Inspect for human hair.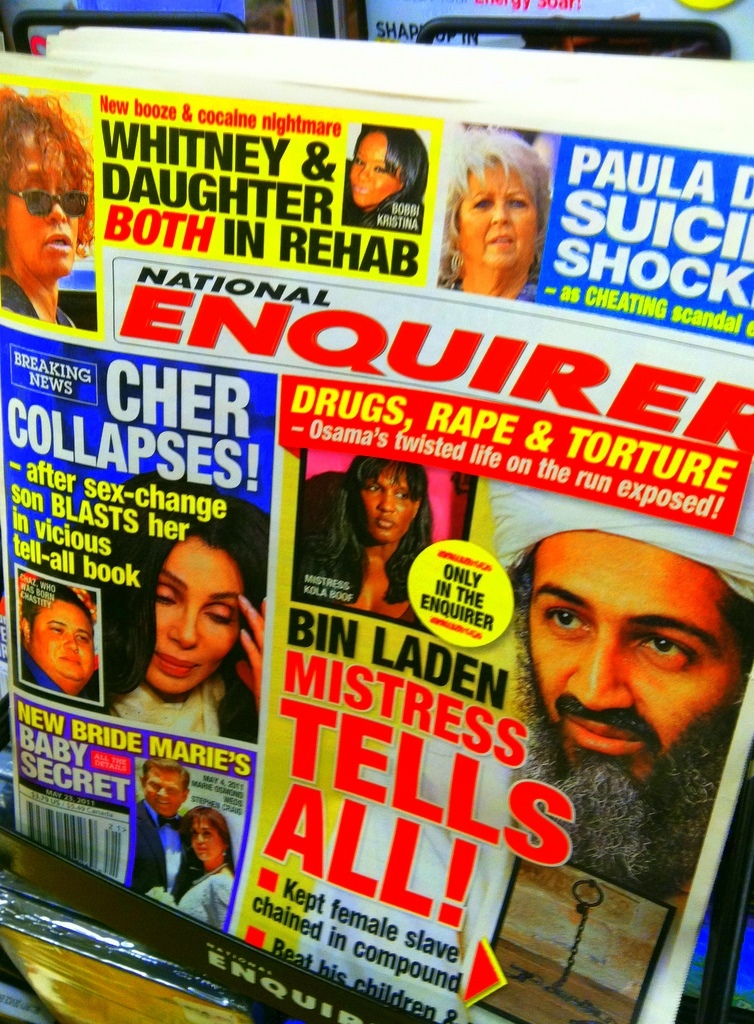
Inspection: locate(448, 131, 553, 274).
